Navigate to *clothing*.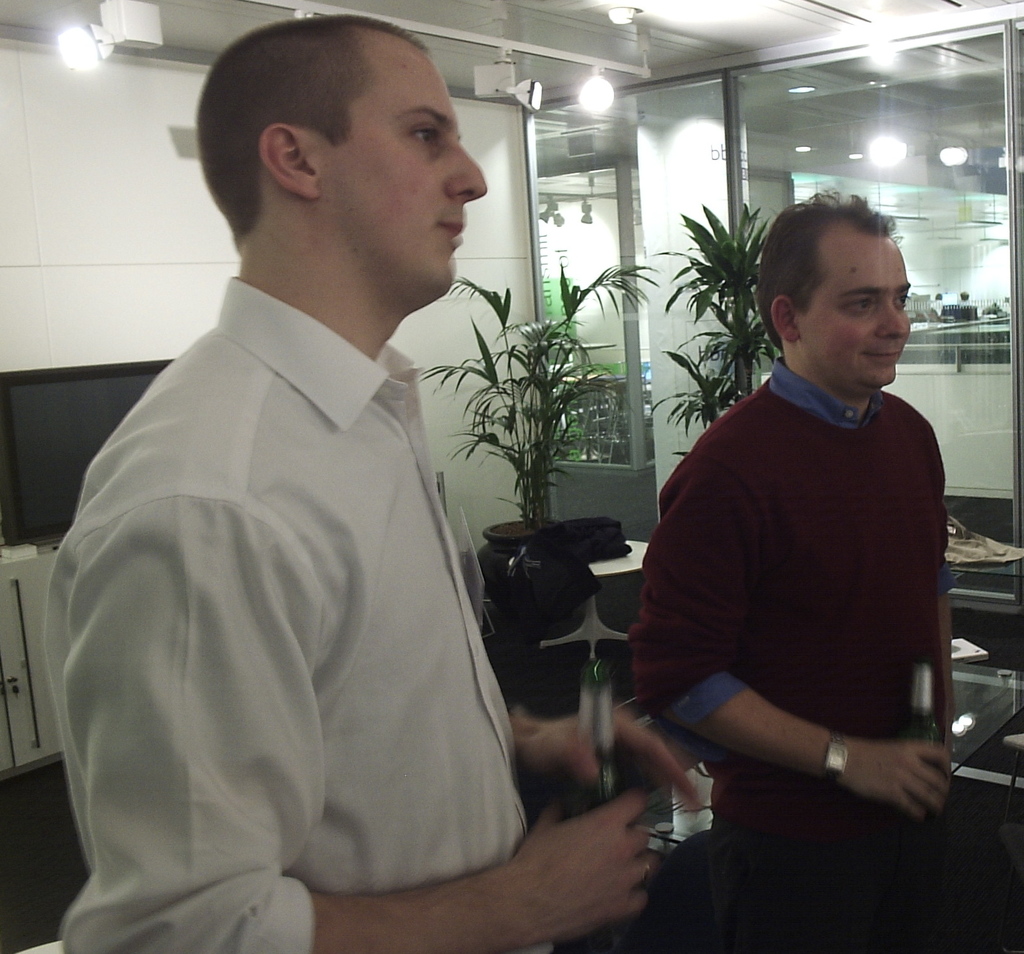
Navigation target: bbox=(627, 352, 954, 853).
